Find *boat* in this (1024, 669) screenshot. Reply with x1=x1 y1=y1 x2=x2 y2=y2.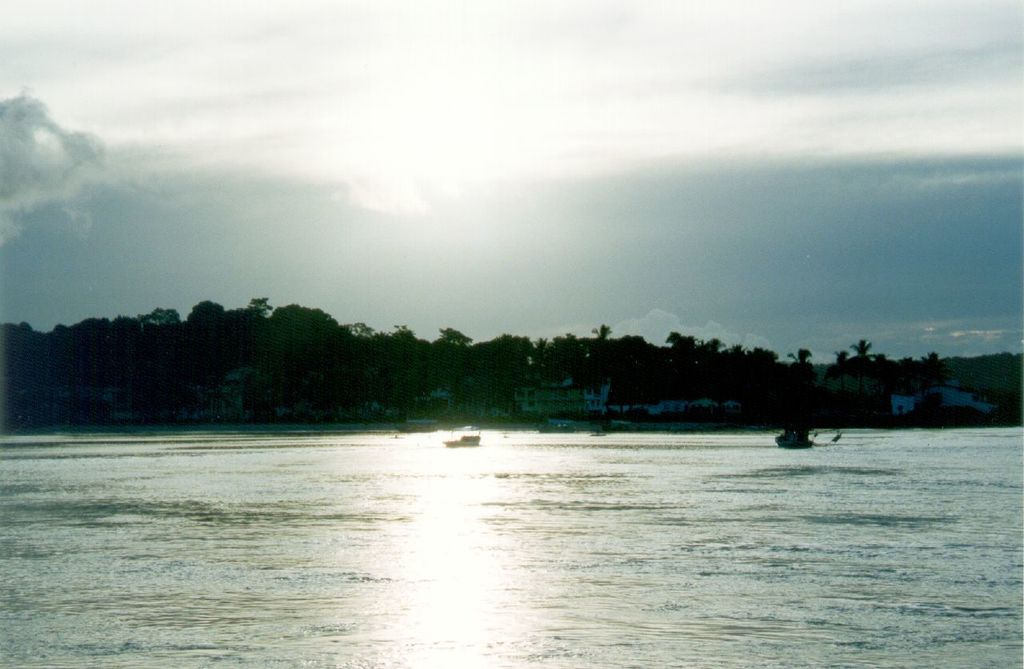
x1=775 y1=427 x2=830 y2=450.
